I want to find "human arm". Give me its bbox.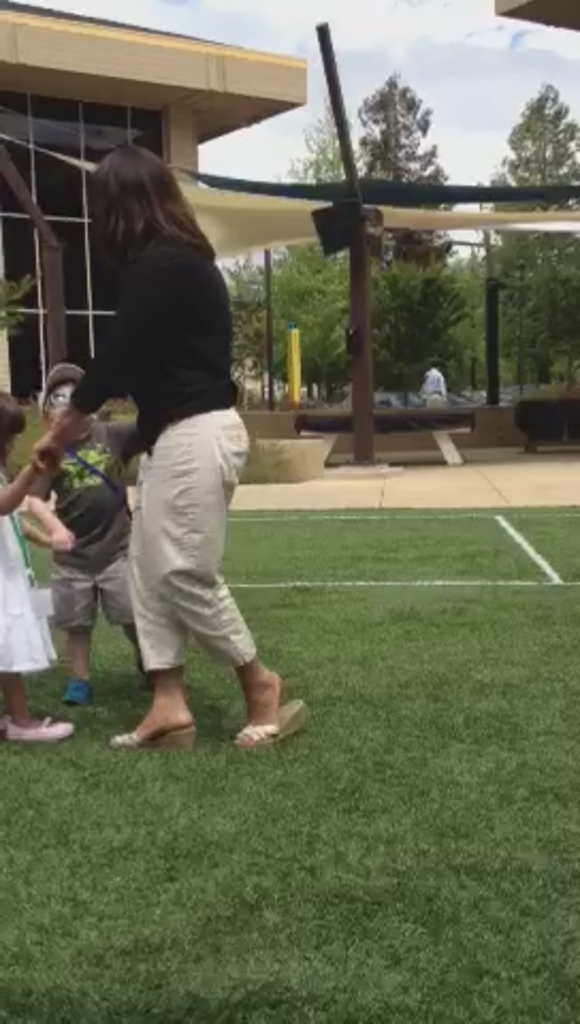
[x1=21, y1=484, x2=77, y2=555].
